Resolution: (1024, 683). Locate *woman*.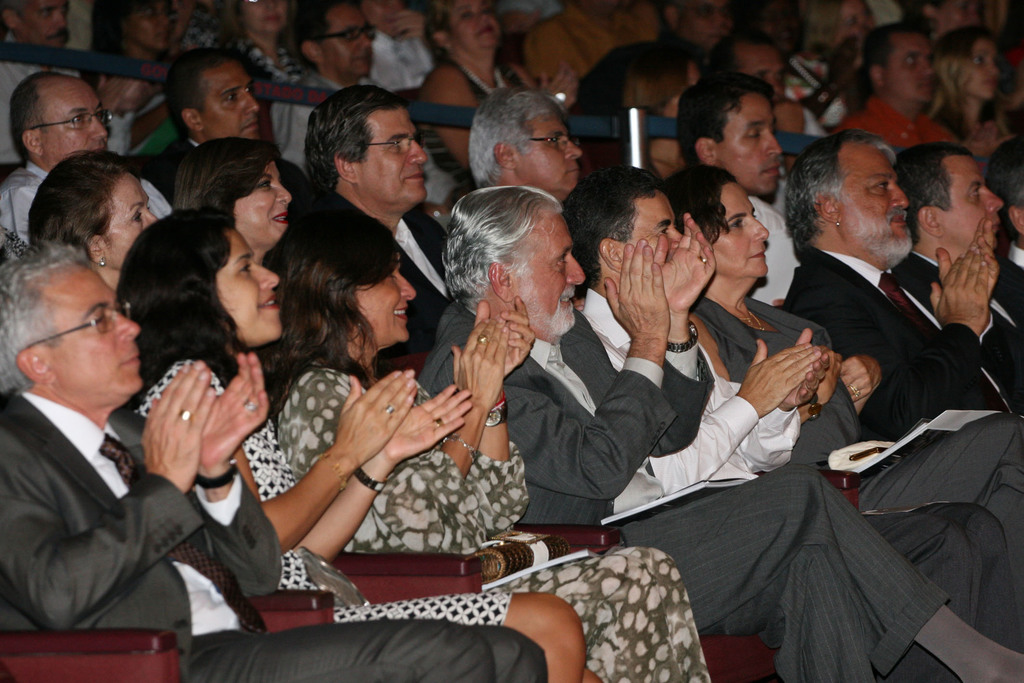
l=173, t=137, r=294, b=270.
